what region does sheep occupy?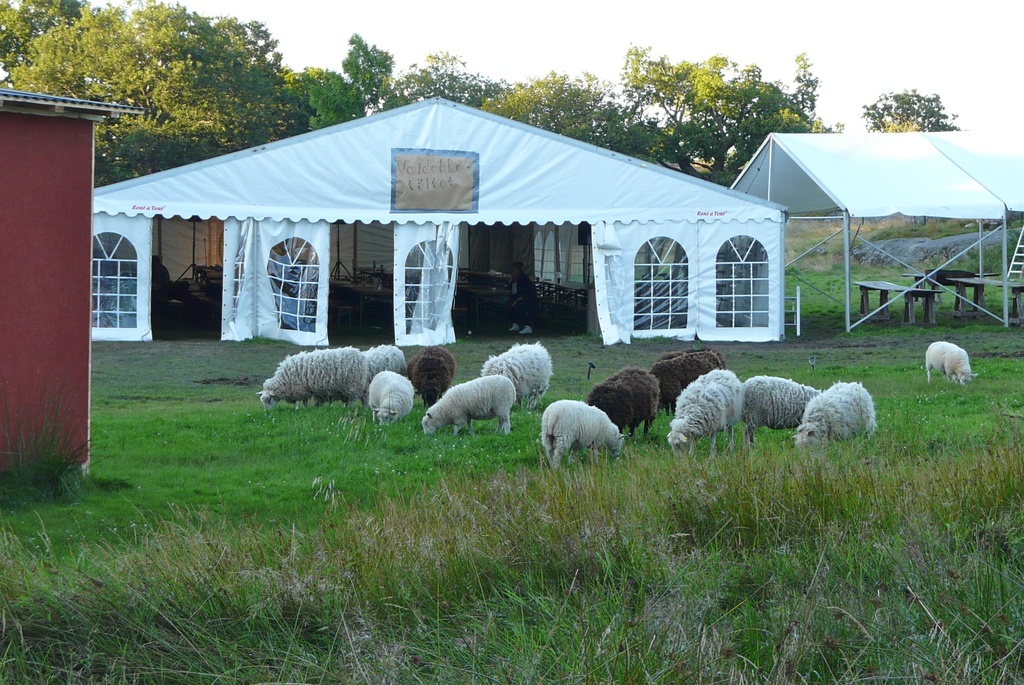
bbox=(925, 344, 980, 384).
